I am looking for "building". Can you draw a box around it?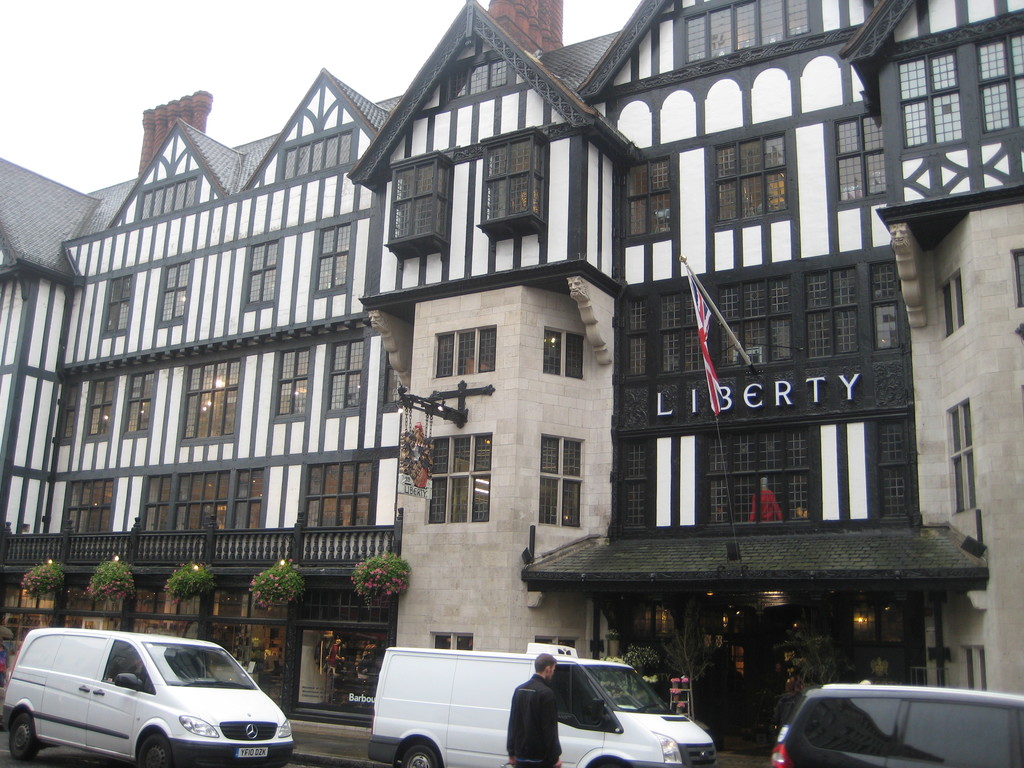
Sure, the bounding box is Rect(0, 0, 1023, 740).
